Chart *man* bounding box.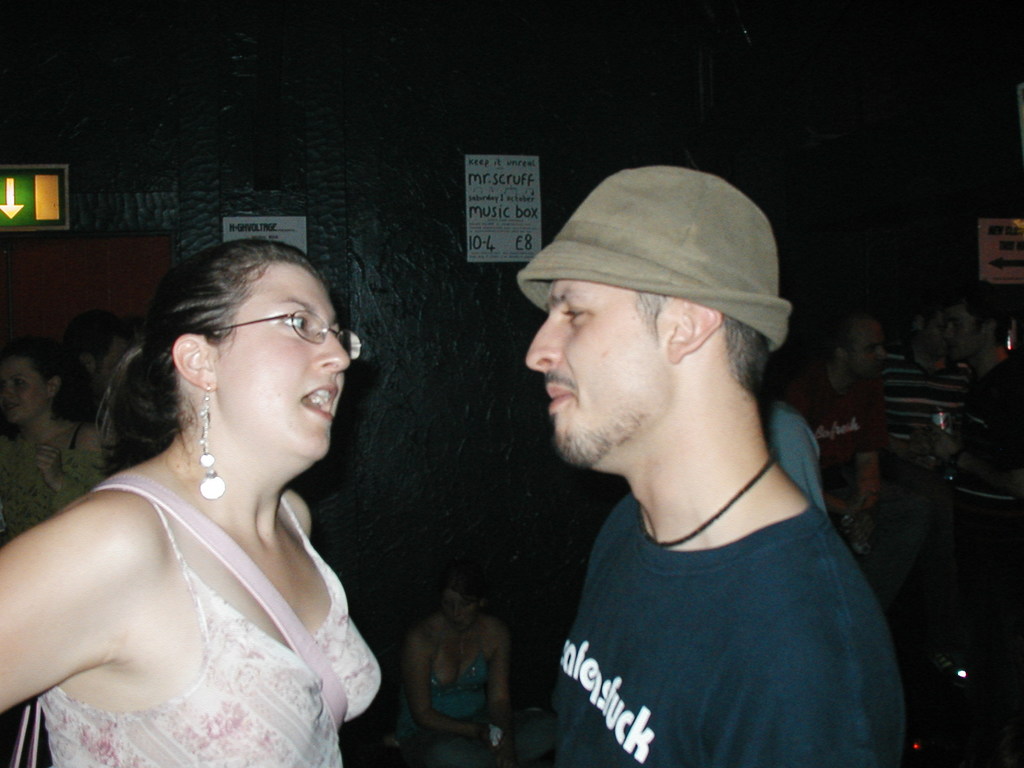
Charted: <bbox>883, 310, 973, 673</bbox>.
